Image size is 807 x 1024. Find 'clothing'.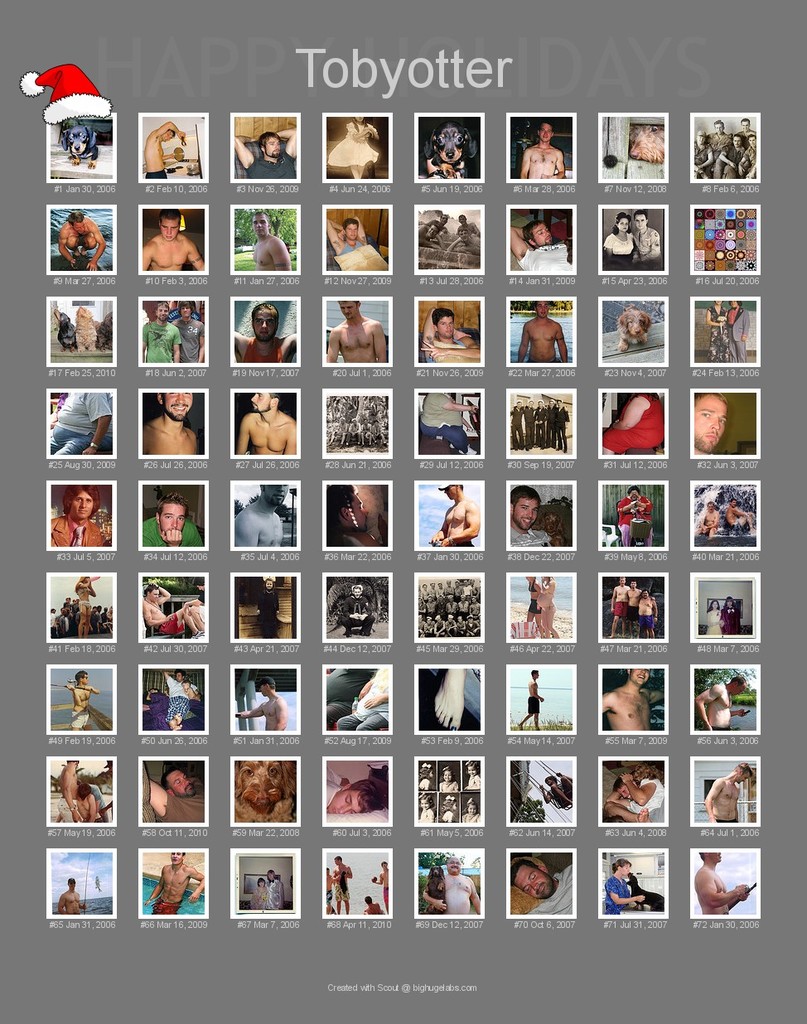
<box>416,804,437,826</box>.
